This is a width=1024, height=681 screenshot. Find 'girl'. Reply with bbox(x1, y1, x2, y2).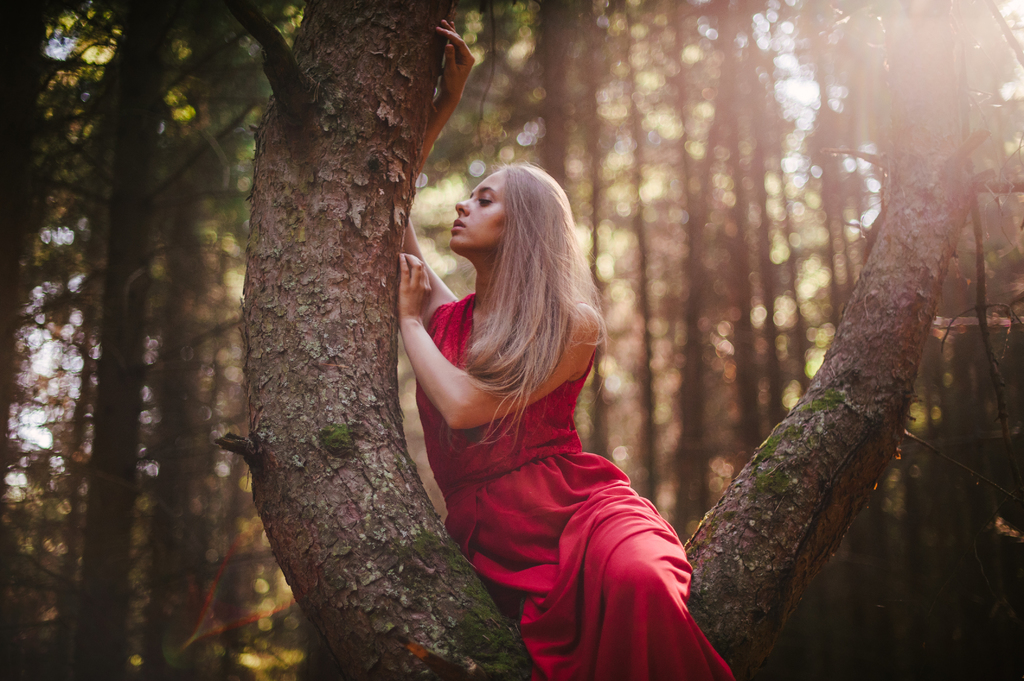
bbox(394, 17, 734, 680).
